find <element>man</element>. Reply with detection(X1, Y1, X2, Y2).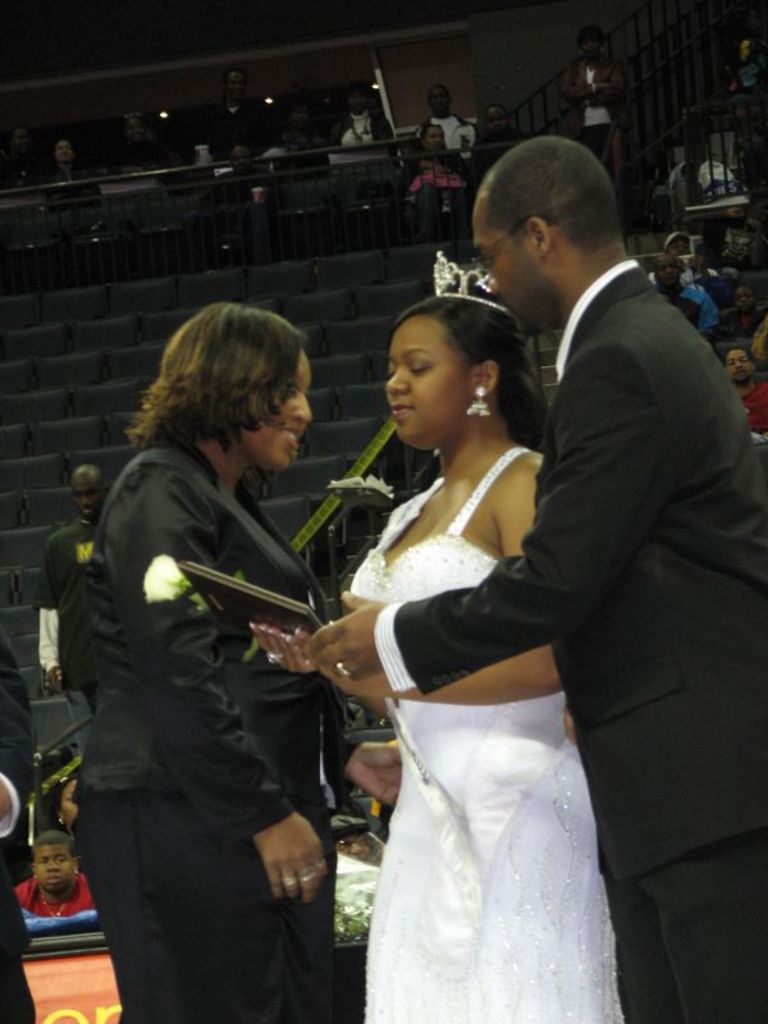
detection(37, 465, 113, 727).
